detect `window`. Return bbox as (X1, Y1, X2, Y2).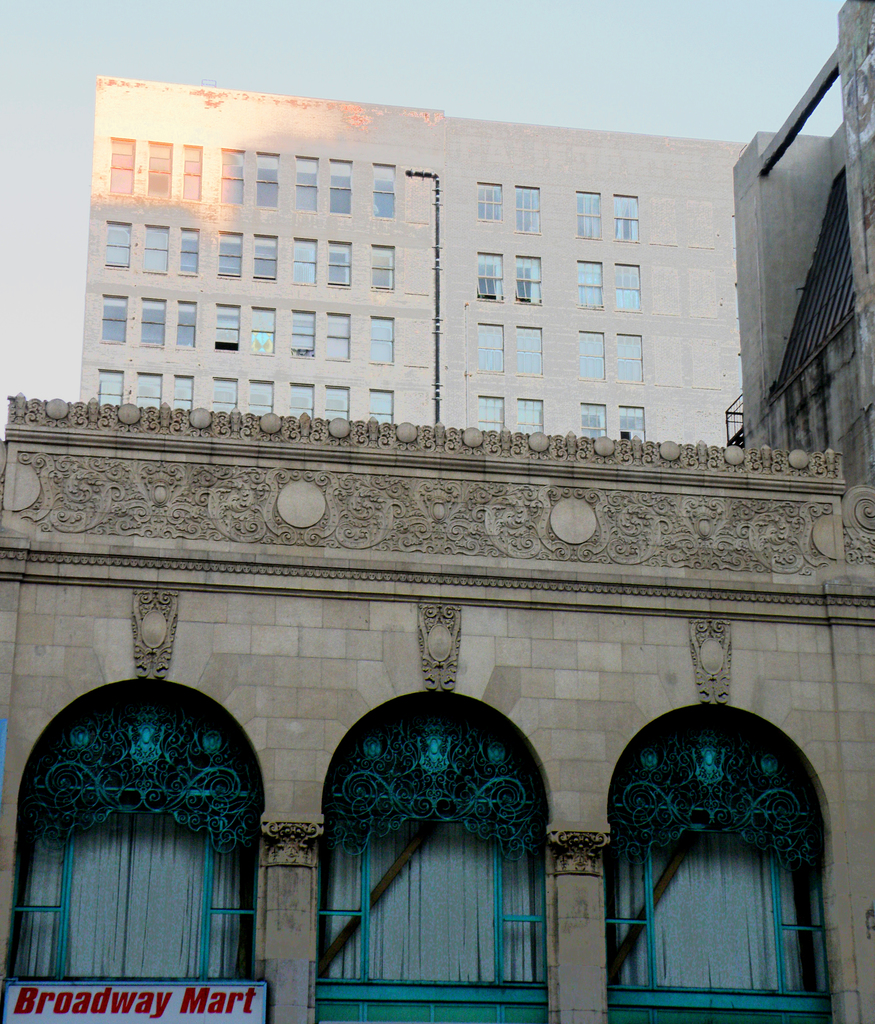
(321, 157, 349, 218).
